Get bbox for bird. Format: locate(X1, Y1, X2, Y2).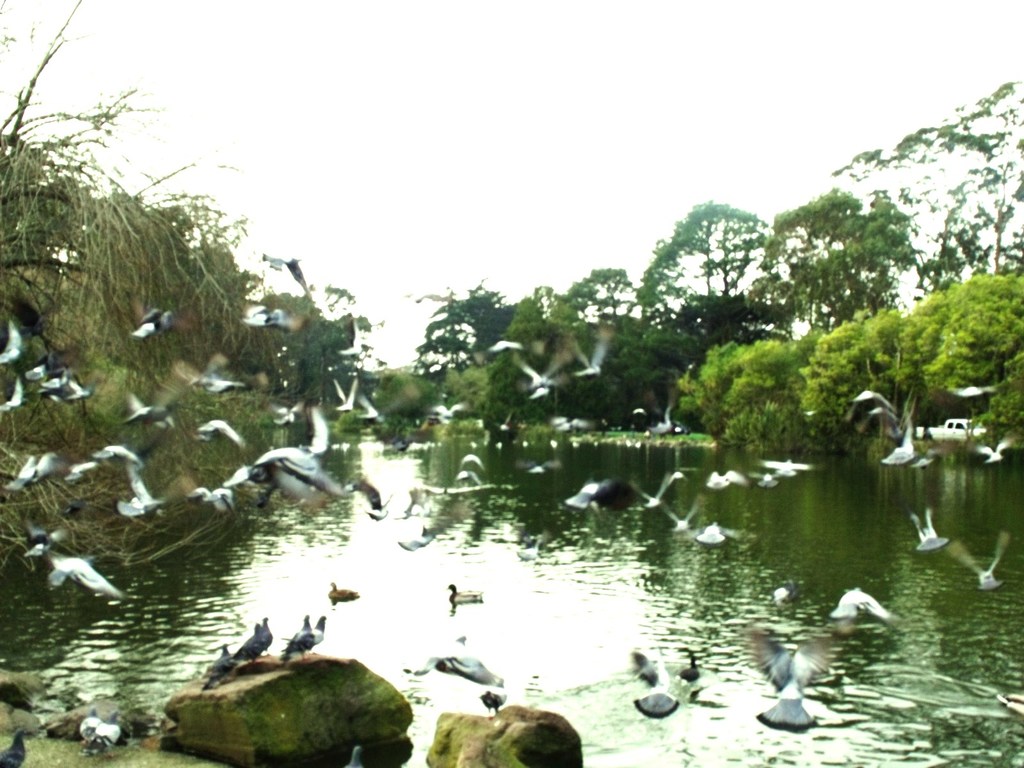
locate(571, 324, 613, 379).
